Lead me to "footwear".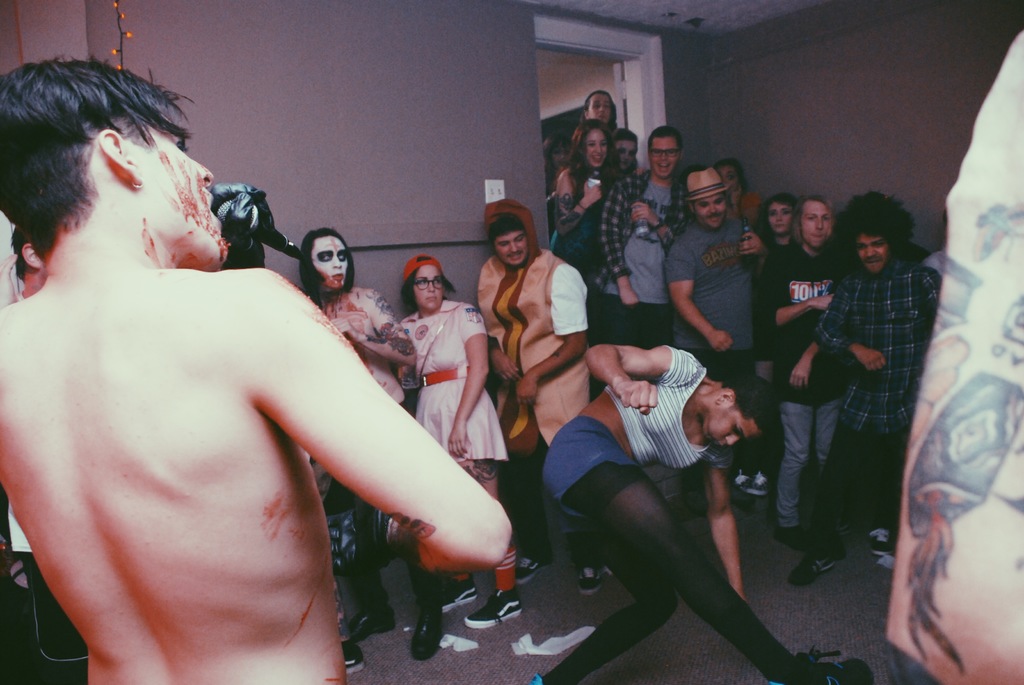
Lead to pyautogui.locateOnScreen(765, 649, 873, 684).
